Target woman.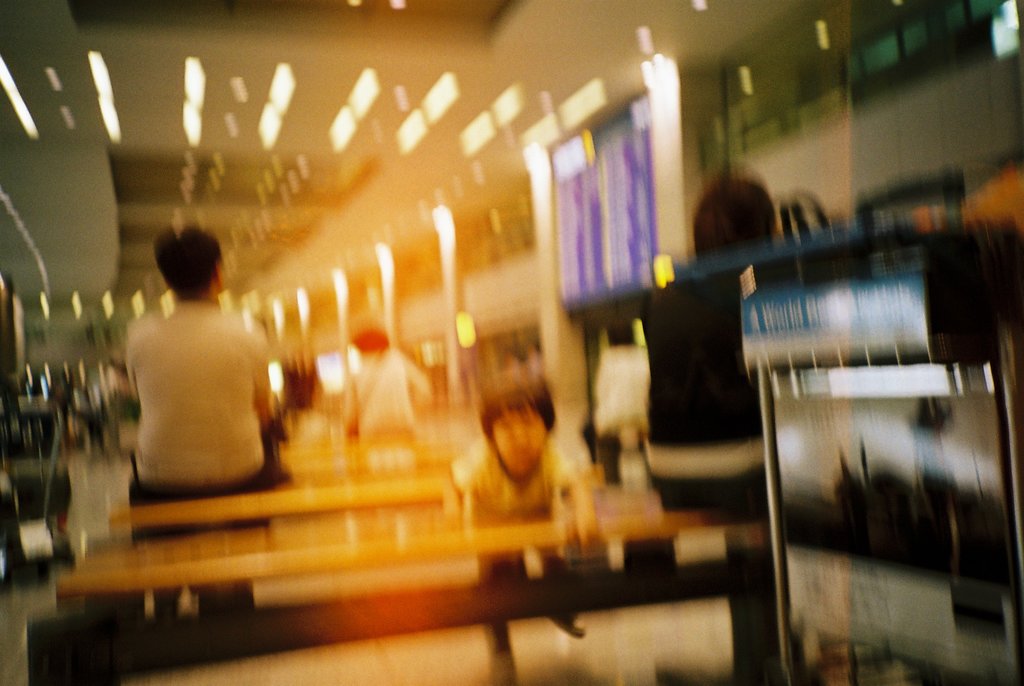
Target region: (634, 179, 786, 685).
